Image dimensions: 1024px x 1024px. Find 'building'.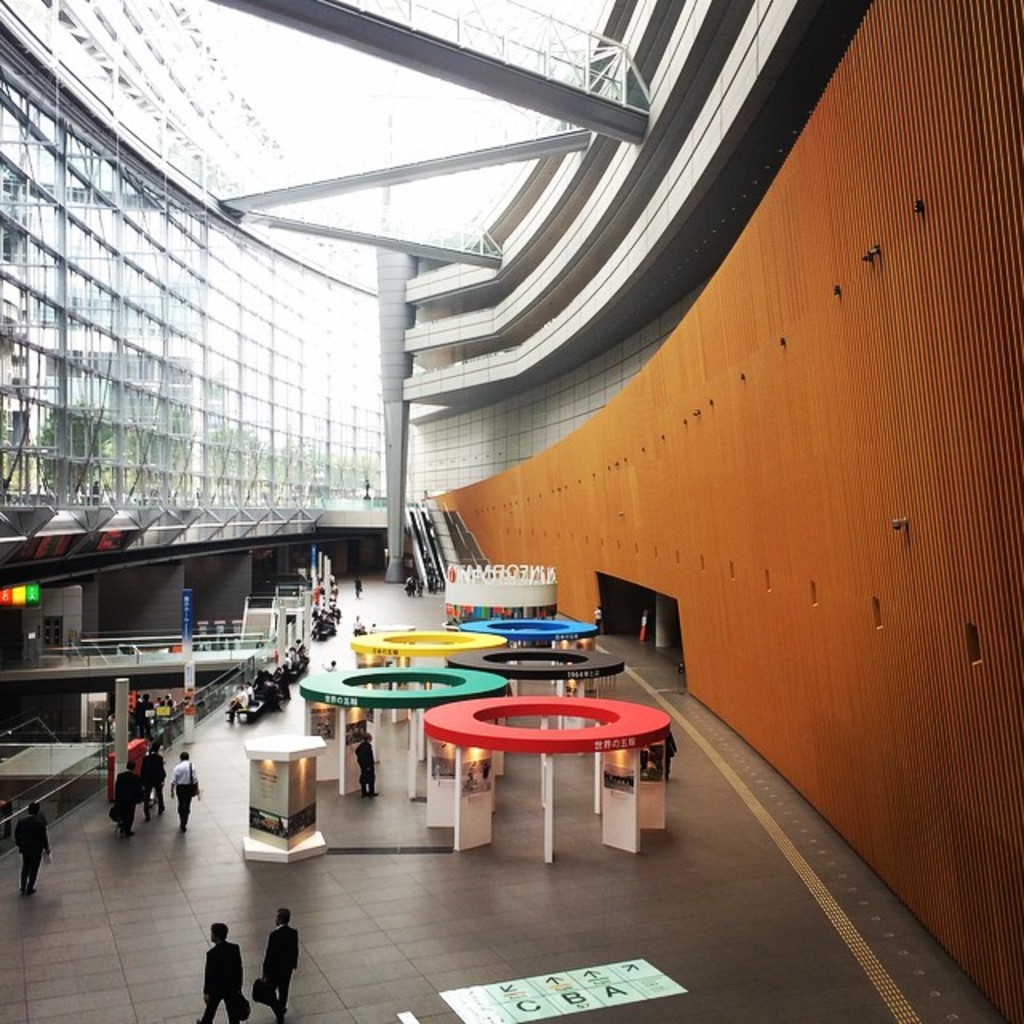
0:3:1022:1022.
